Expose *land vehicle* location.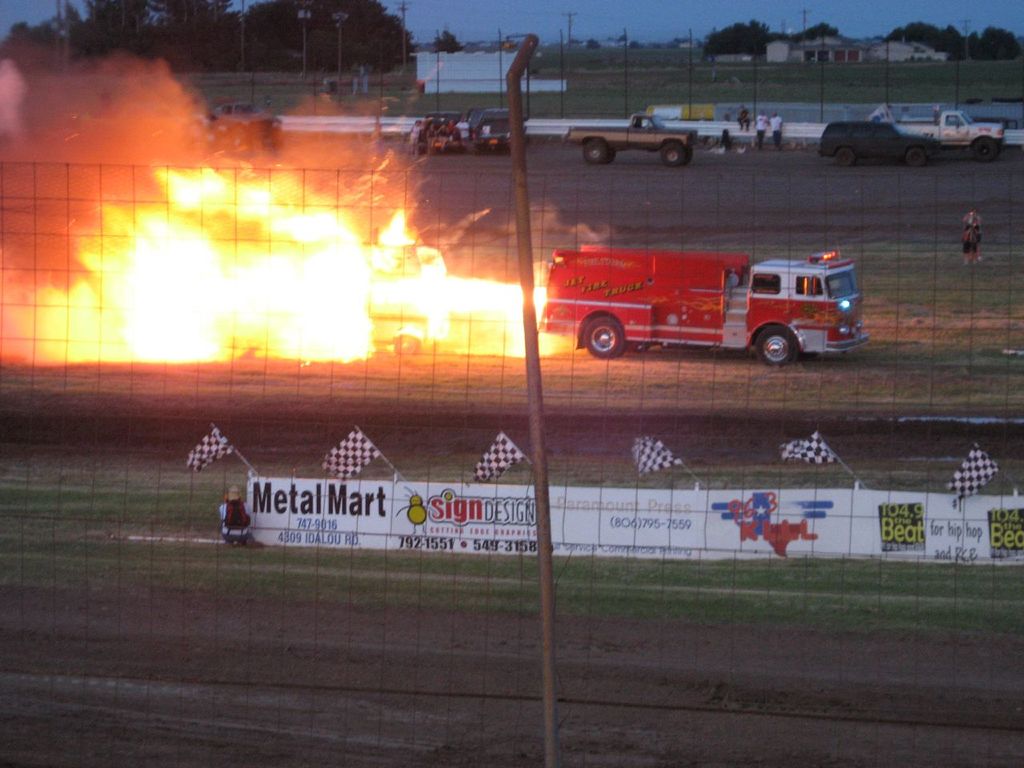
Exposed at 479:111:514:151.
